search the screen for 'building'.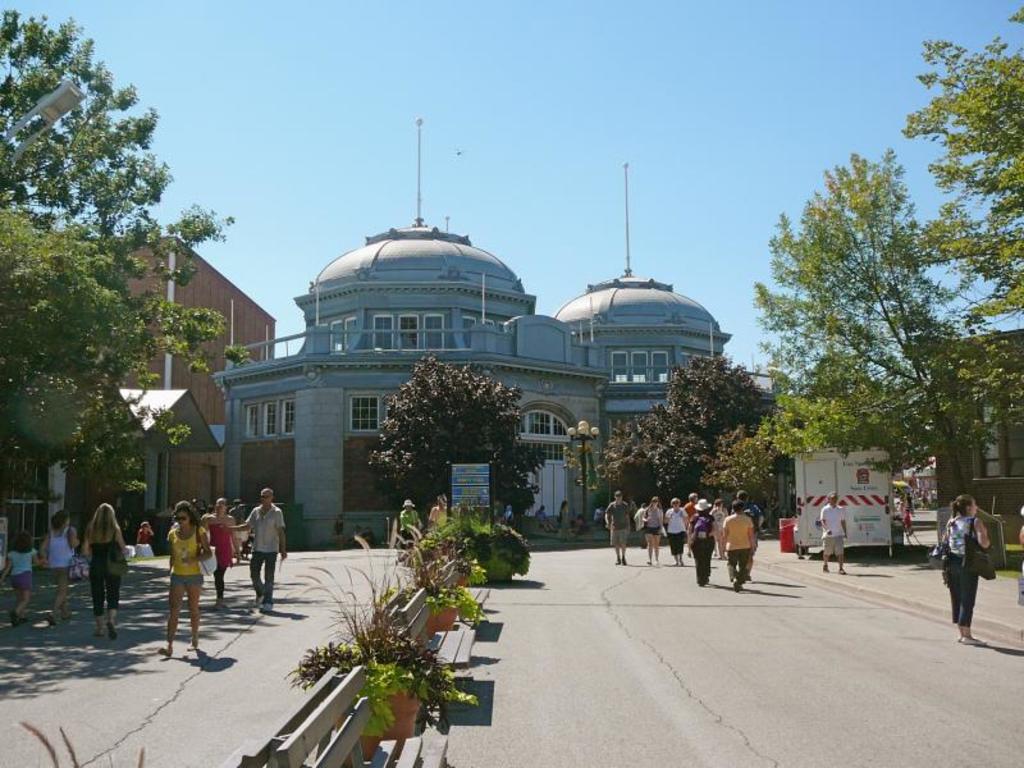
Found at locate(215, 104, 867, 549).
